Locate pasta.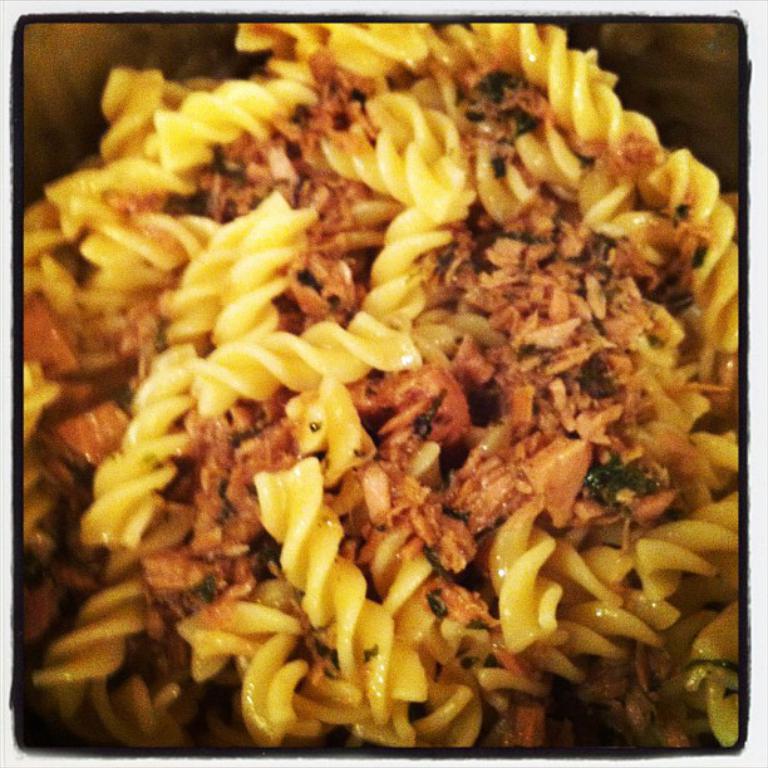
Bounding box: (x1=19, y1=19, x2=744, y2=750).
